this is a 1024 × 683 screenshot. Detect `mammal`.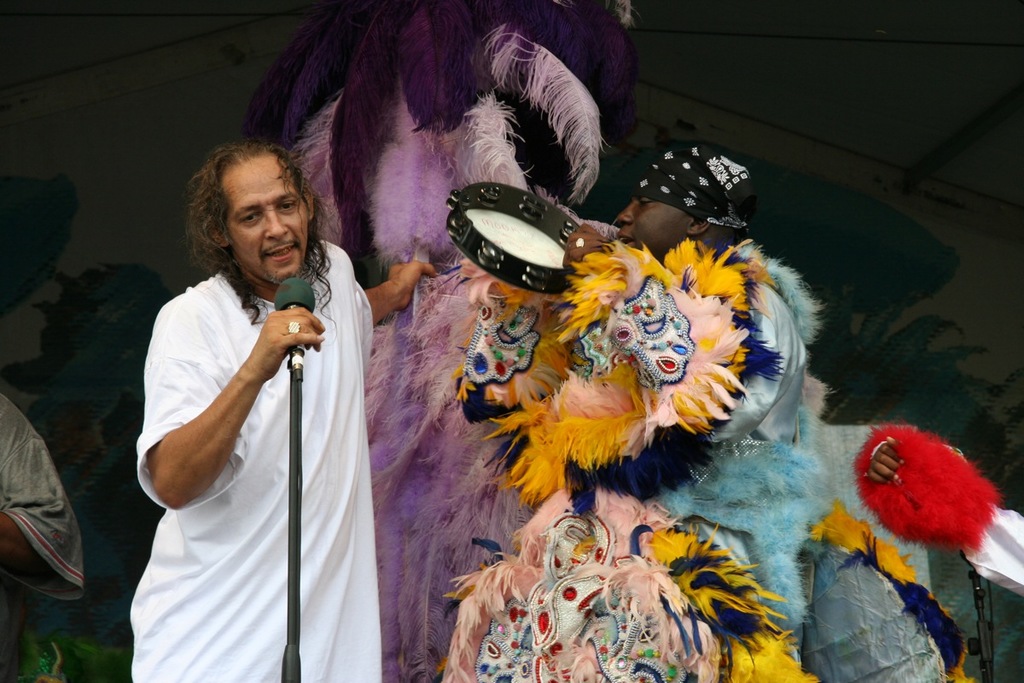
(448,140,831,682).
